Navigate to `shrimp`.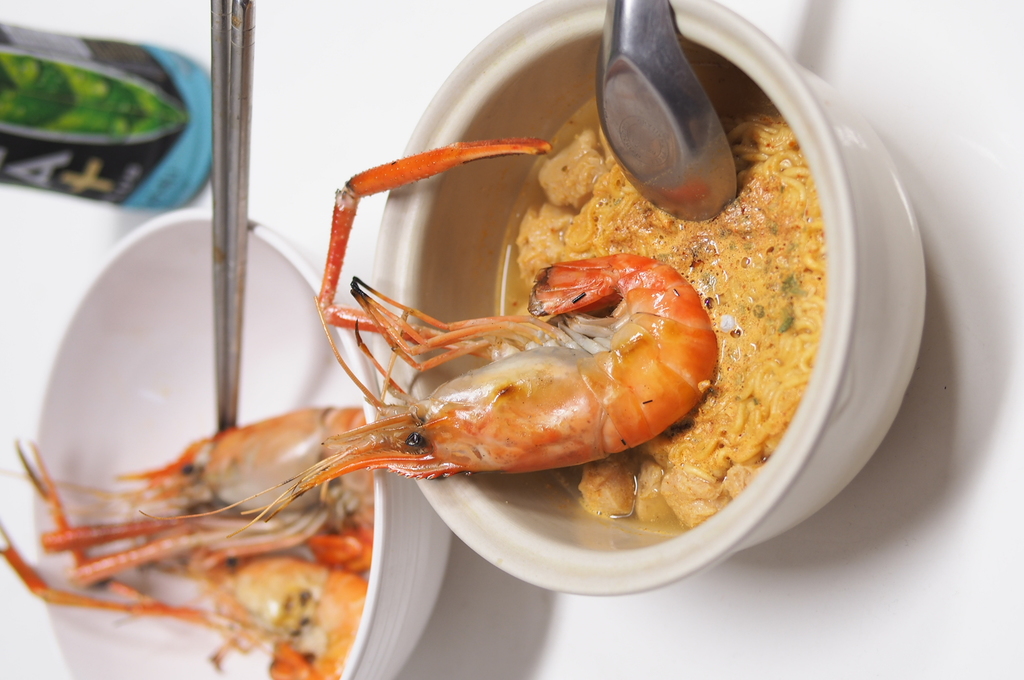
Navigation target: 0 516 372 679.
